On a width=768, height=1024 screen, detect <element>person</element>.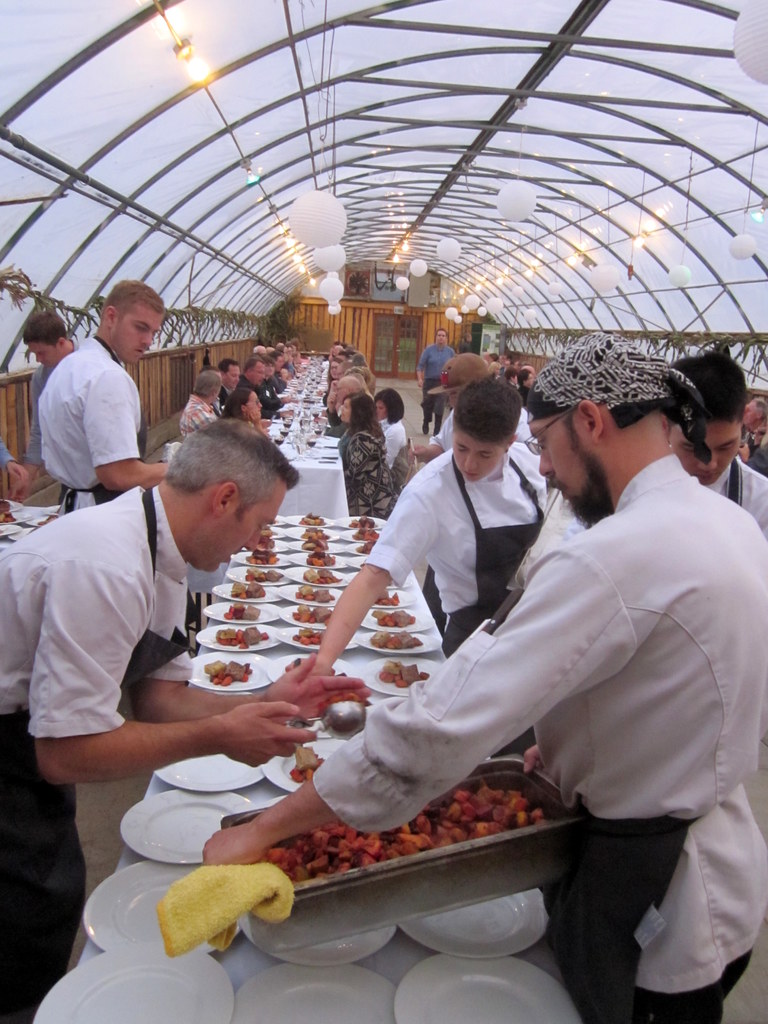
Rect(665, 352, 767, 540).
